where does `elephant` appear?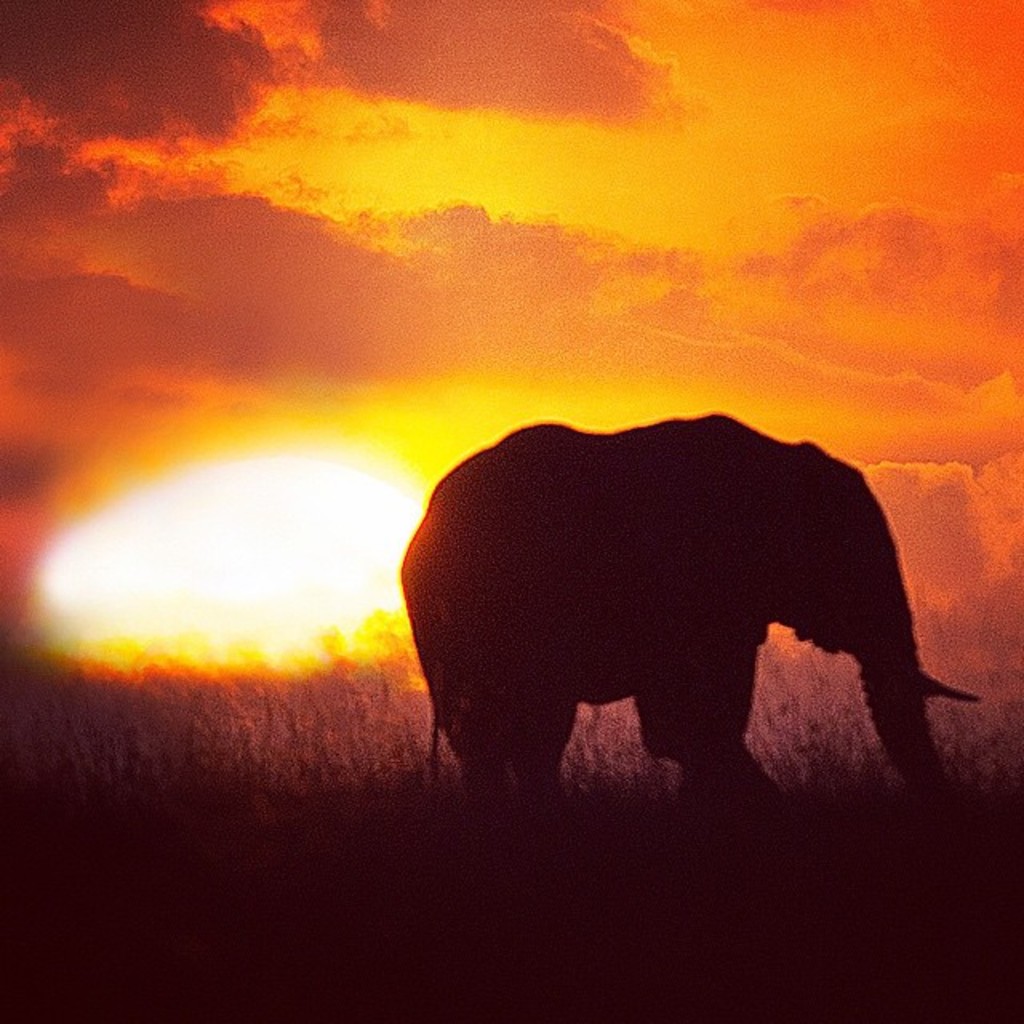
Appears at l=384, t=394, r=1011, b=826.
